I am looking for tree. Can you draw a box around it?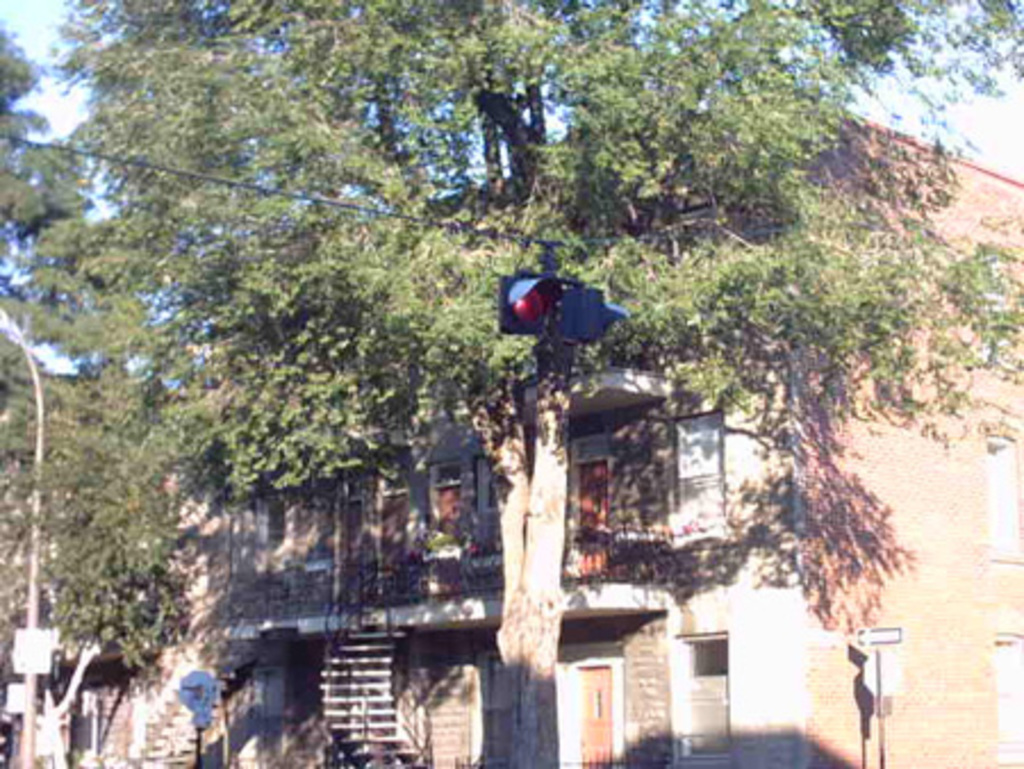
Sure, the bounding box is bbox=(34, 0, 1022, 767).
